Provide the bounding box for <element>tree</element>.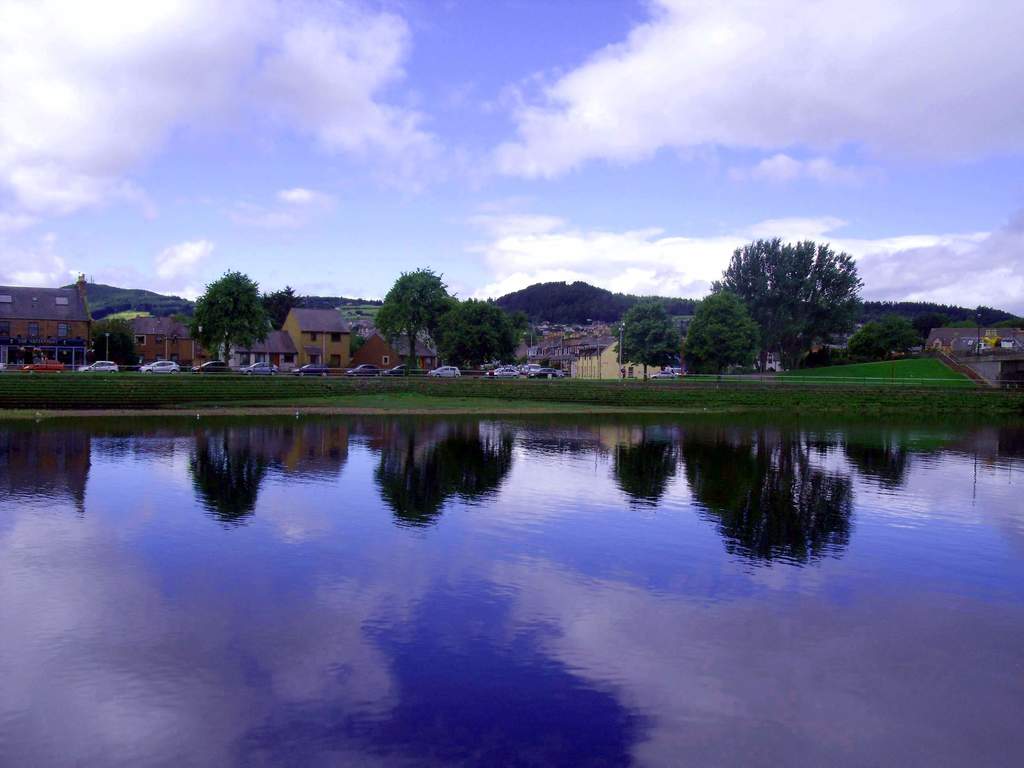
{"left": 614, "top": 298, "right": 687, "bottom": 379}.
